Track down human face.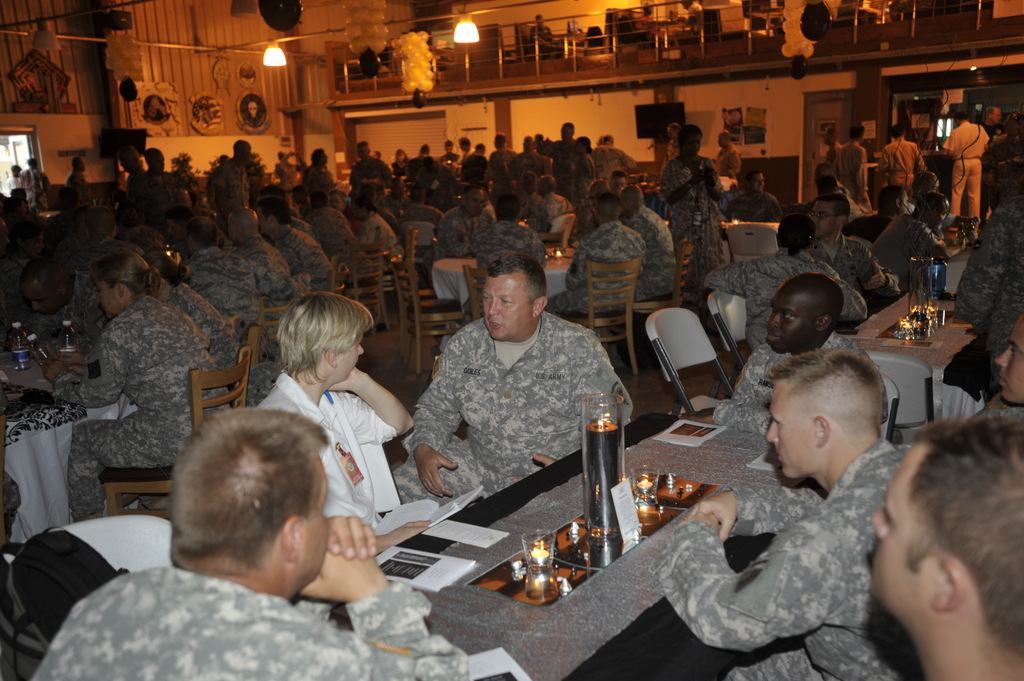
Tracked to pyautogui.locateOnScreen(292, 461, 327, 582).
